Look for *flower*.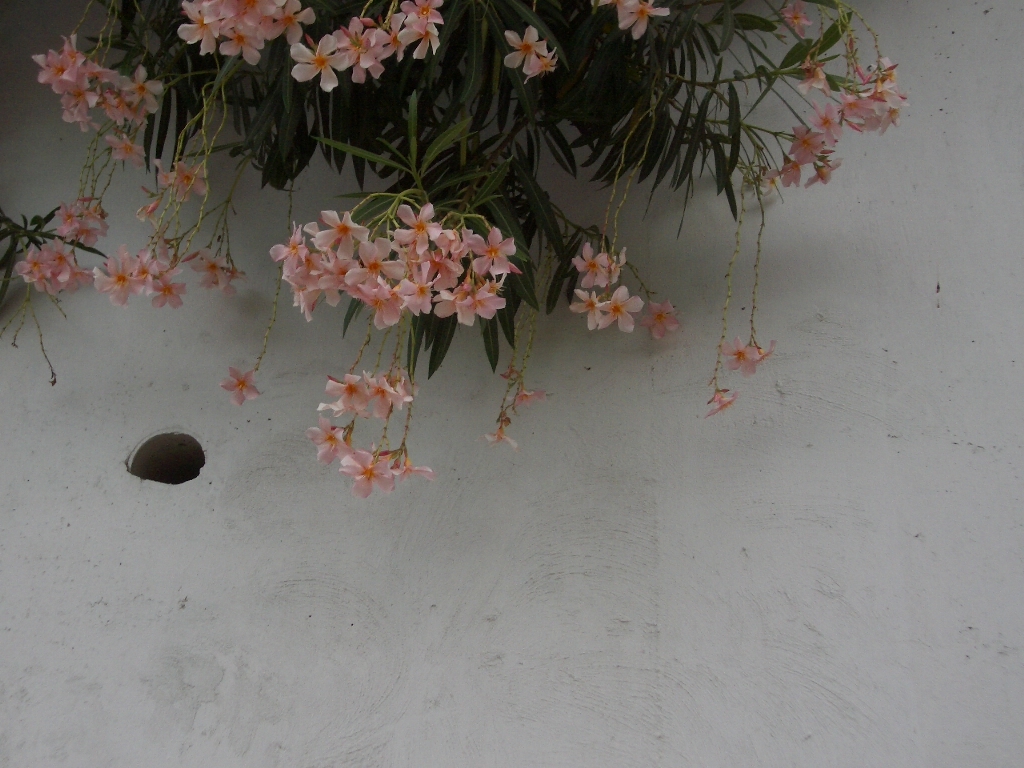
Found: locate(806, 154, 843, 189).
